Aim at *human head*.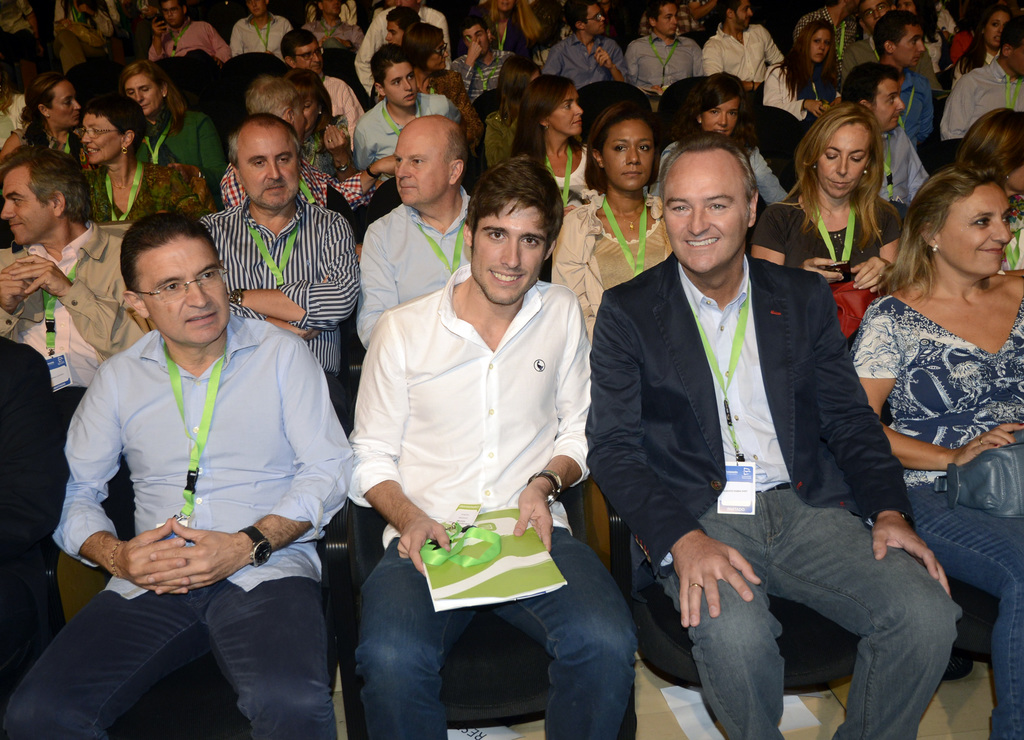
Aimed at 81/97/149/166.
